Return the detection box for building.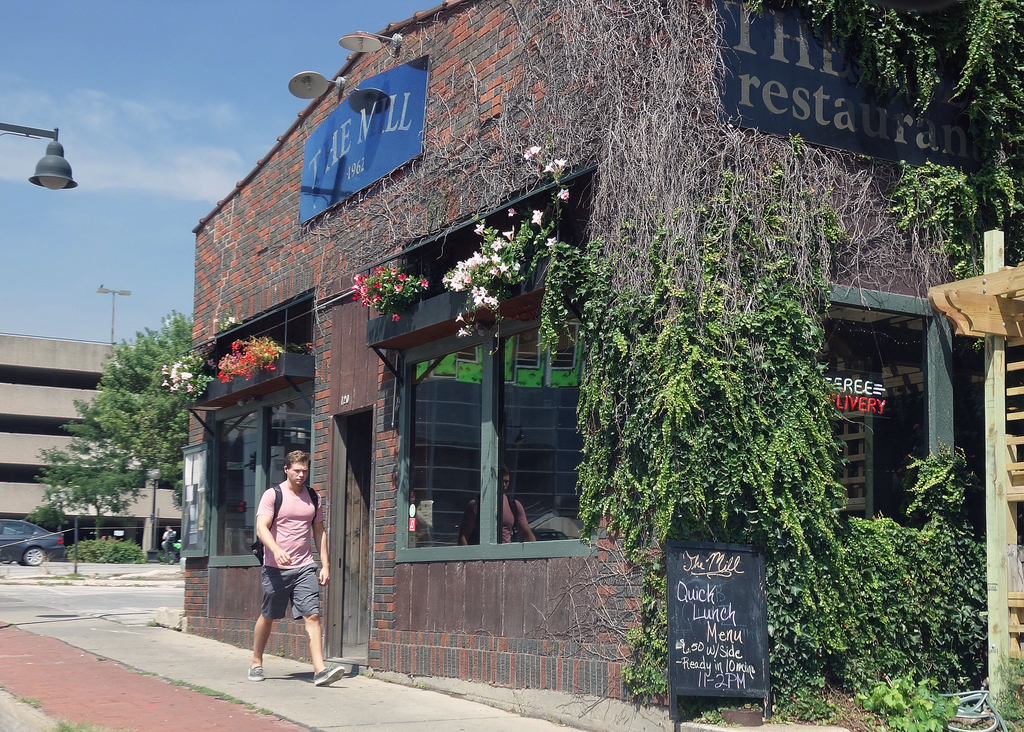
<region>192, 0, 1023, 712</region>.
